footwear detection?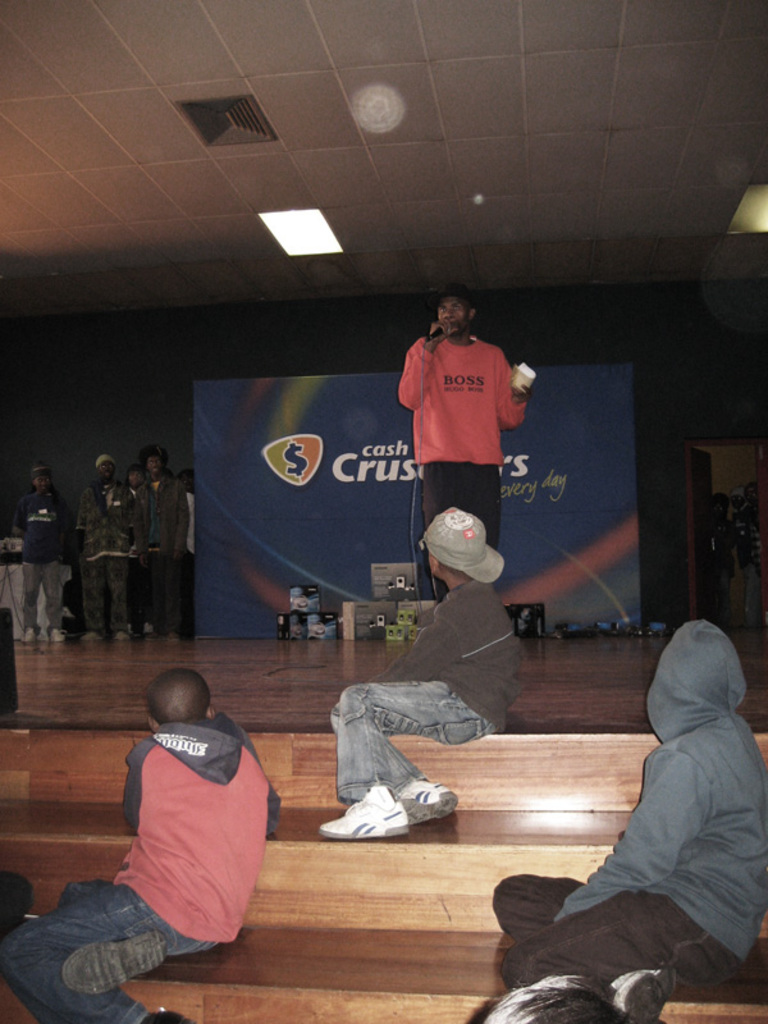
detection(165, 630, 179, 640)
